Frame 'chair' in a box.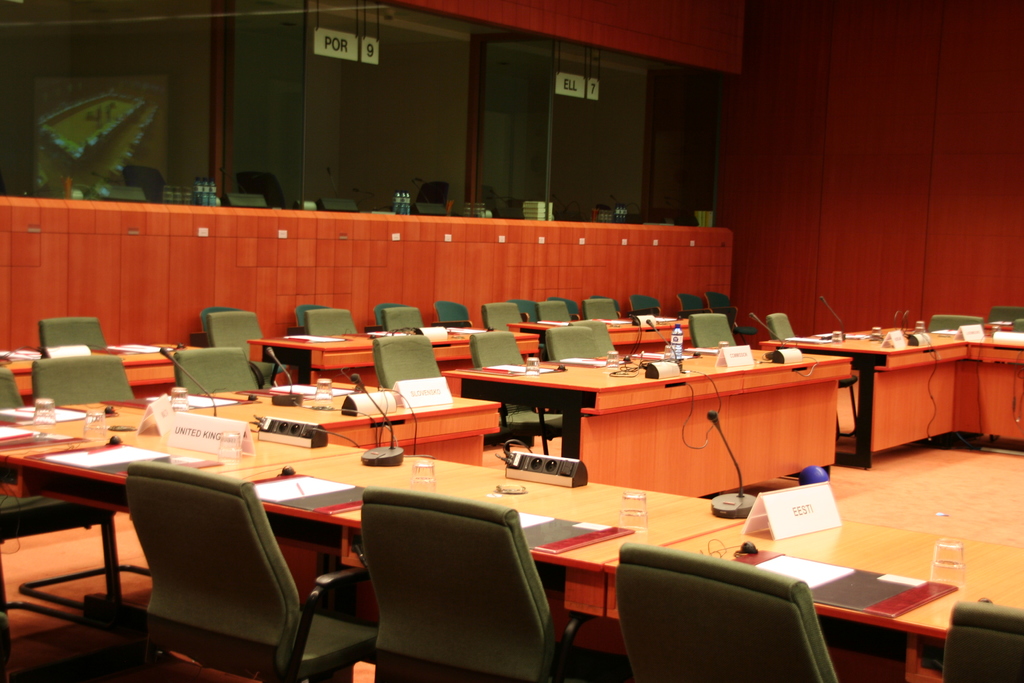
crop(548, 293, 578, 318).
